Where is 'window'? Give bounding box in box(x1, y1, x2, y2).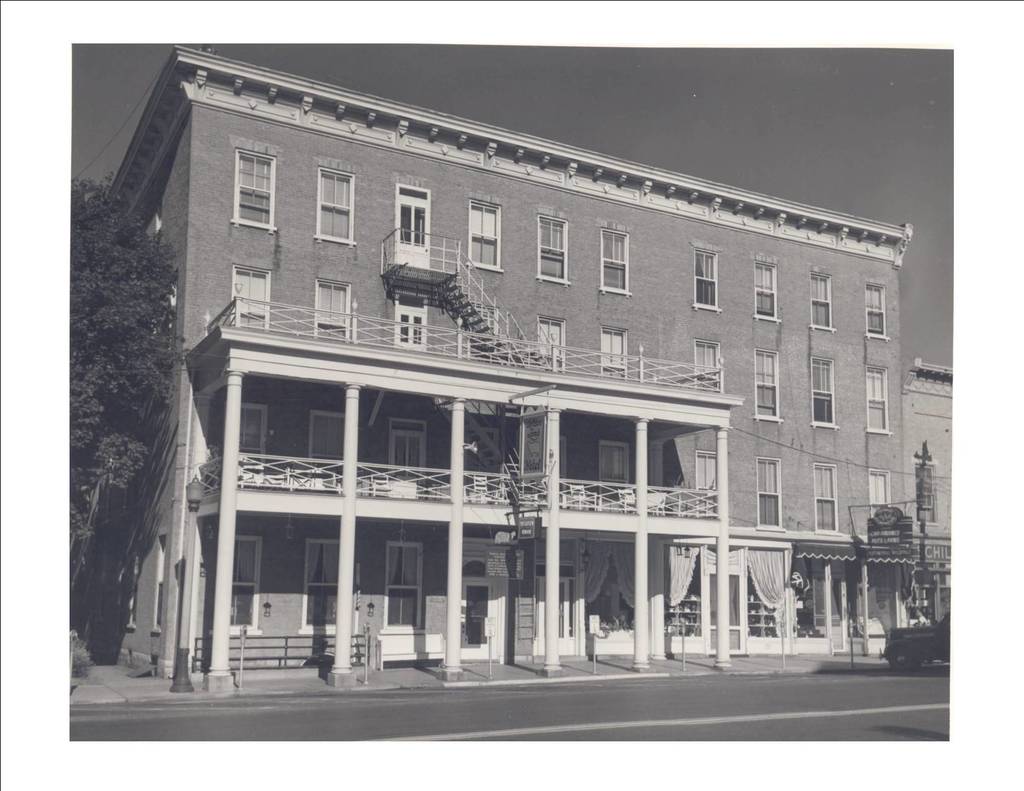
box(237, 399, 264, 452).
